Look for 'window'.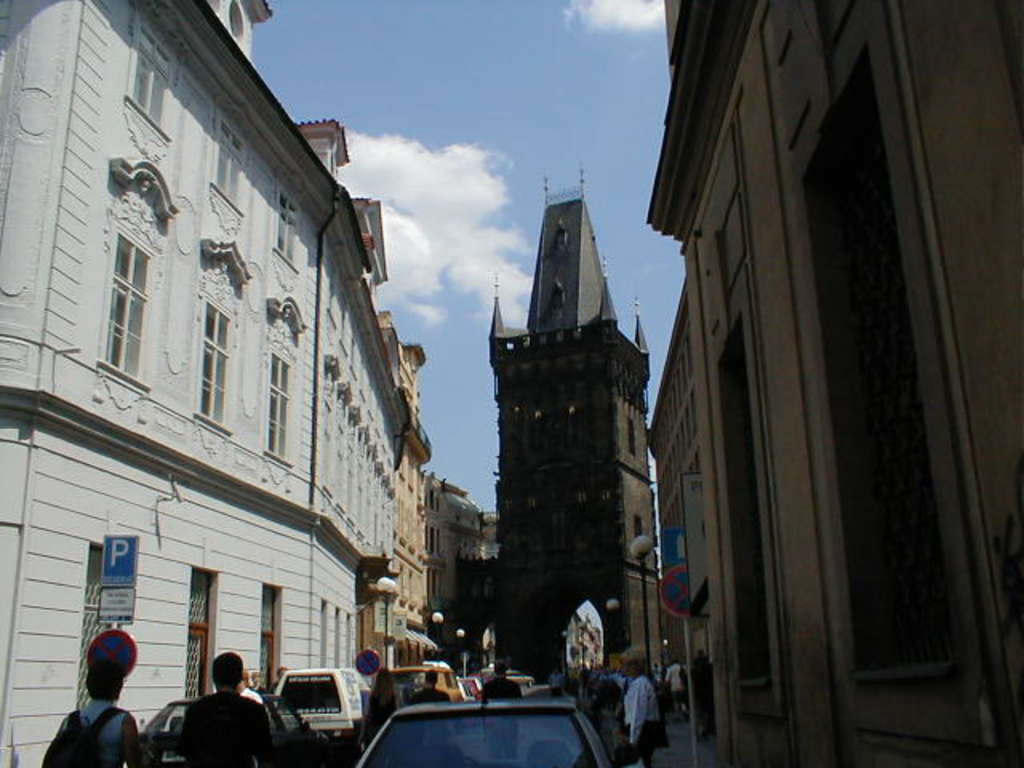
Found: box(630, 411, 637, 453).
